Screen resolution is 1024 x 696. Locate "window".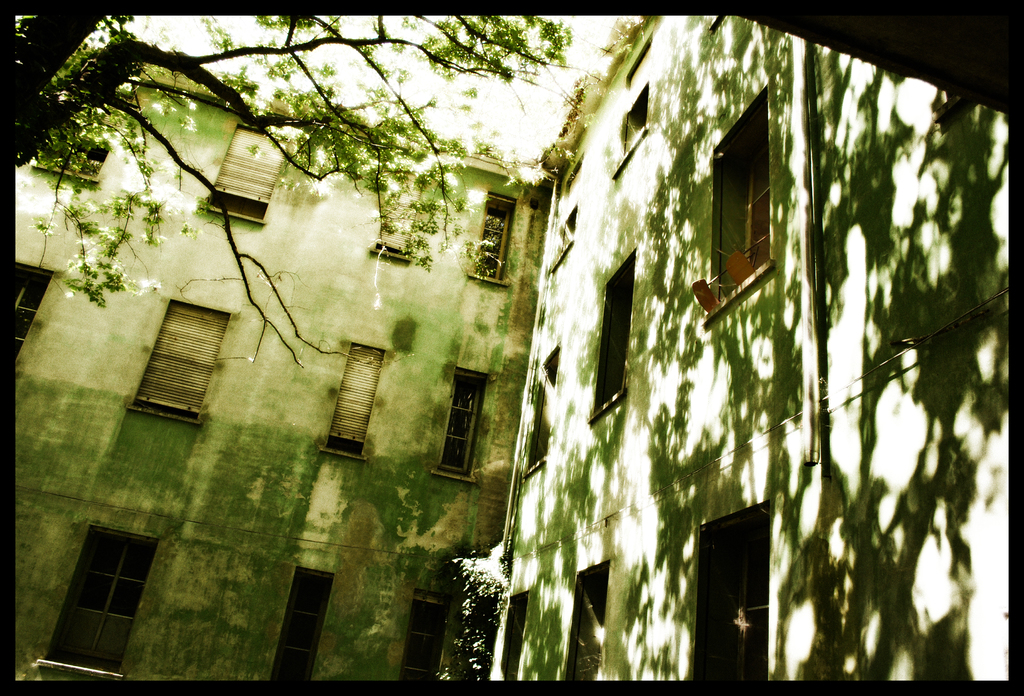
(617,81,652,165).
